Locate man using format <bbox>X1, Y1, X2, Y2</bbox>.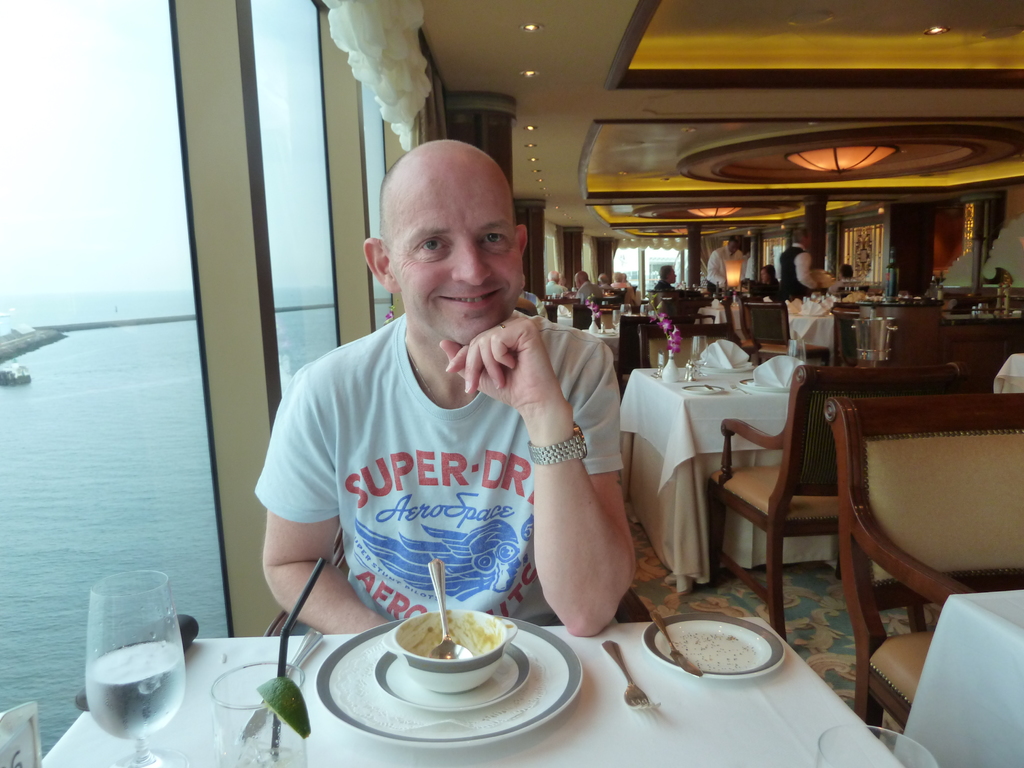
<bbox>838, 265, 856, 294</bbox>.
